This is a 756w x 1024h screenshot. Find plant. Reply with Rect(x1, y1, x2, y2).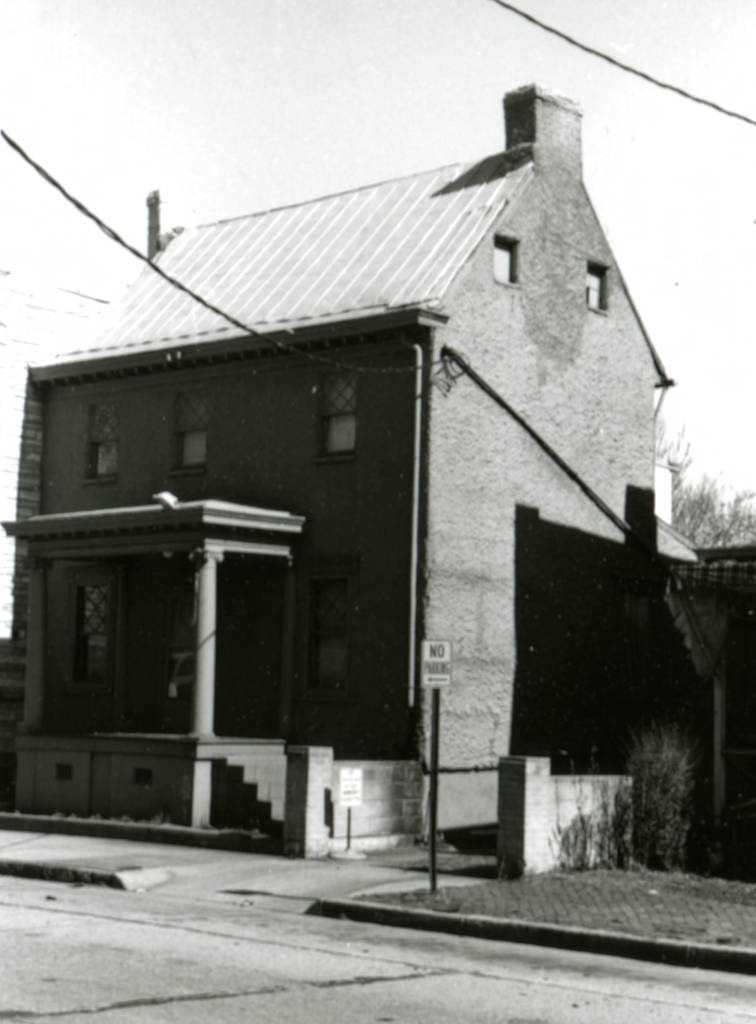
Rect(634, 695, 717, 851).
